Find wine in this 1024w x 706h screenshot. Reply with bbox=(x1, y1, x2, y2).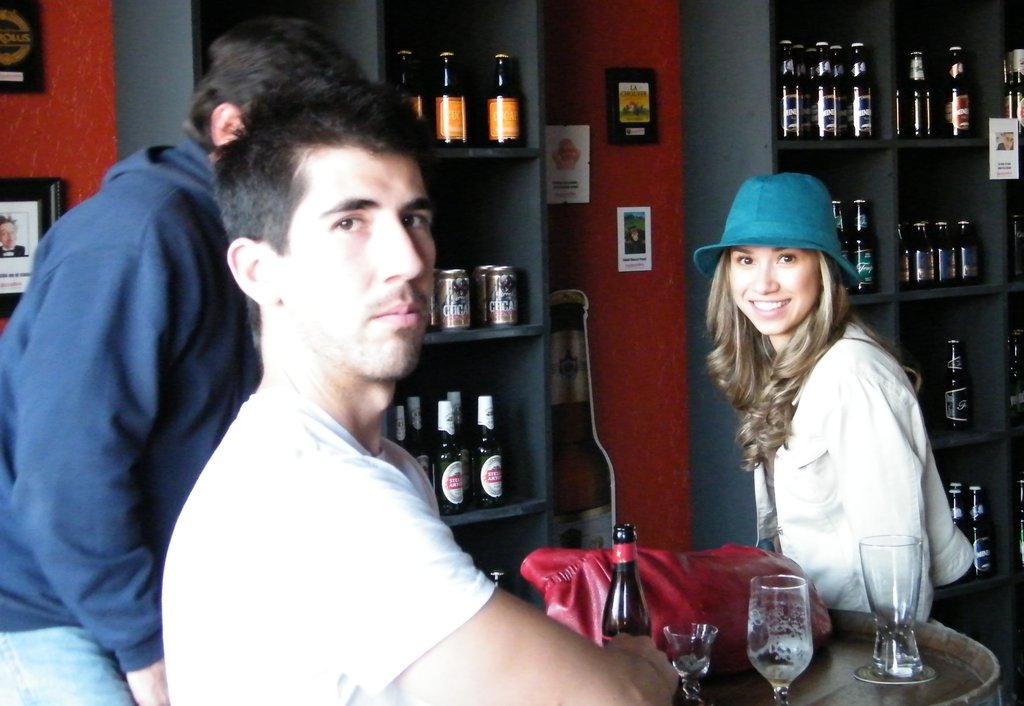
bbox=(843, 186, 881, 284).
